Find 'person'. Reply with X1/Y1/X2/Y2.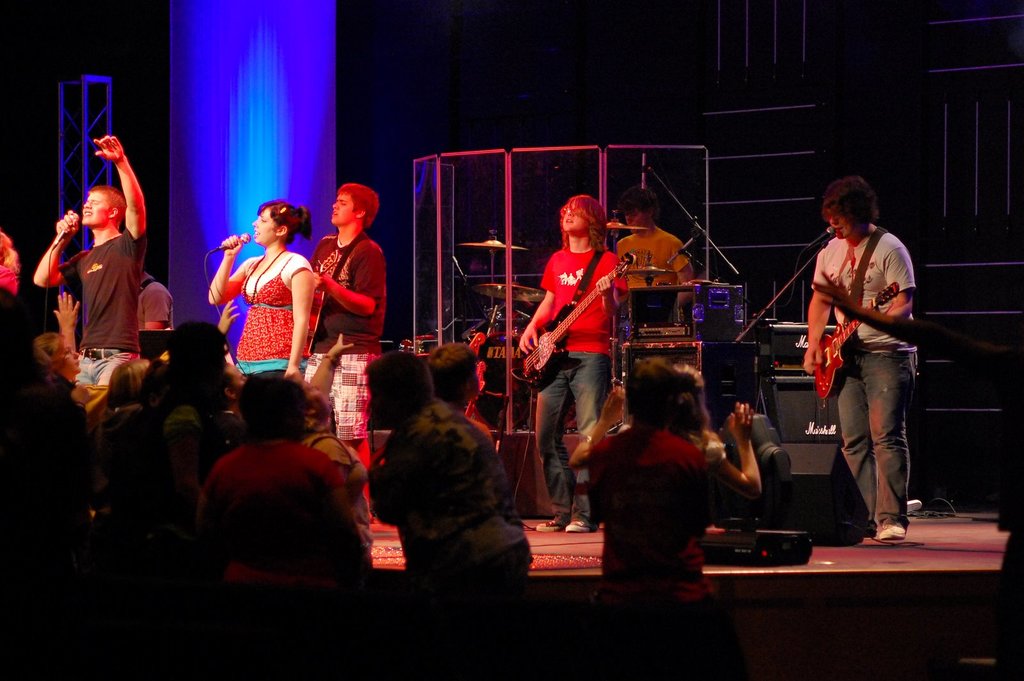
304/178/381/379.
